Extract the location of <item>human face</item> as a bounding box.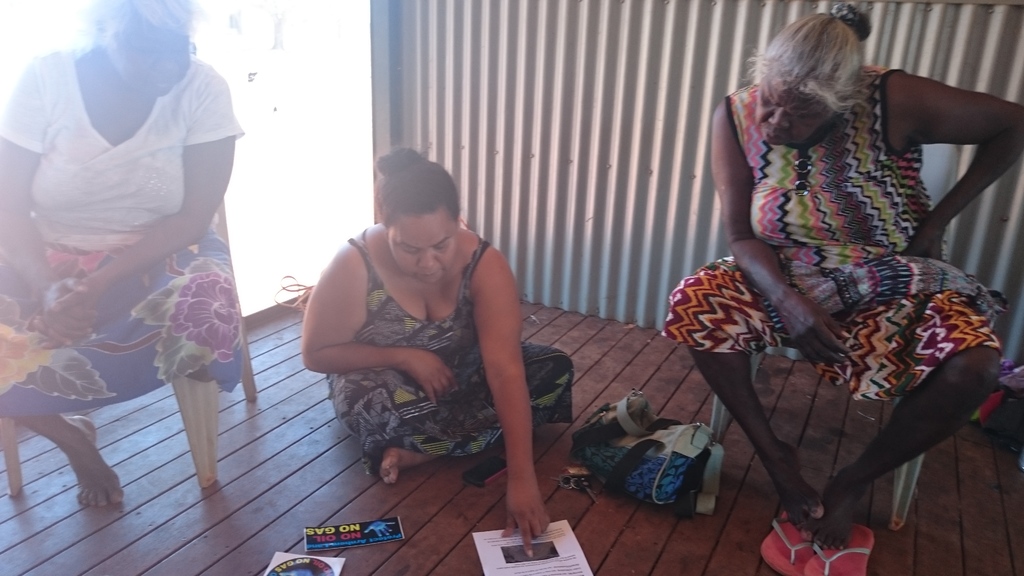
(118, 18, 196, 98).
